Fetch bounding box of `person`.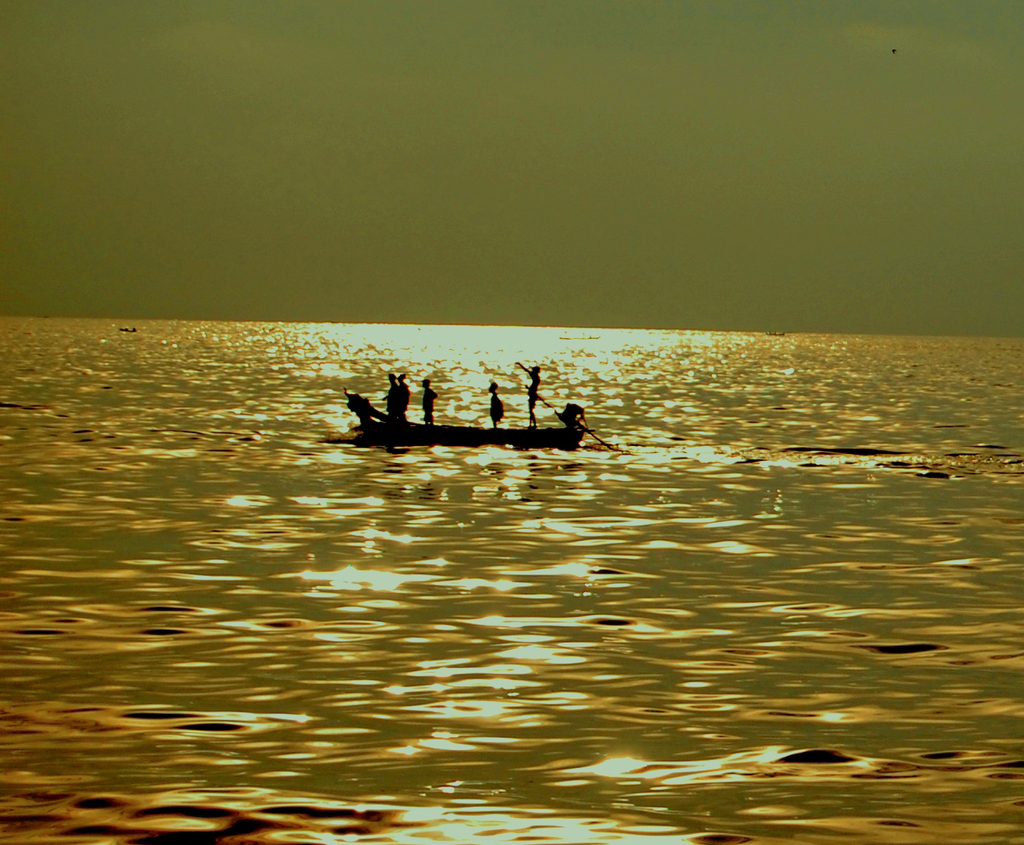
Bbox: x1=398, y1=371, x2=410, y2=421.
